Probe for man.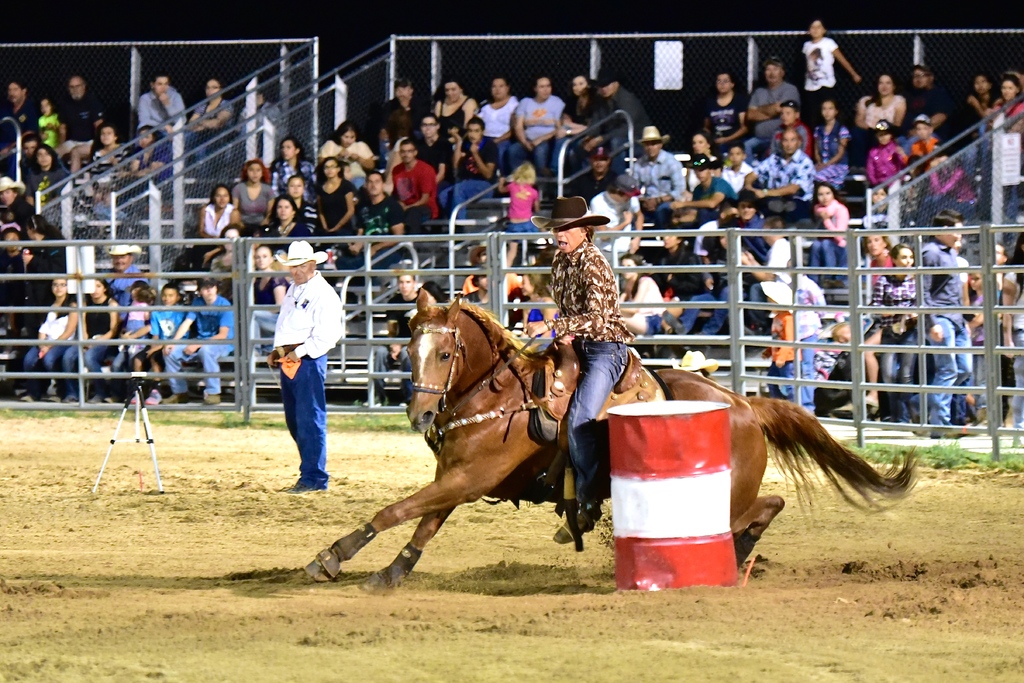
Probe result: x1=129 y1=73 x2=188 y2=147.
